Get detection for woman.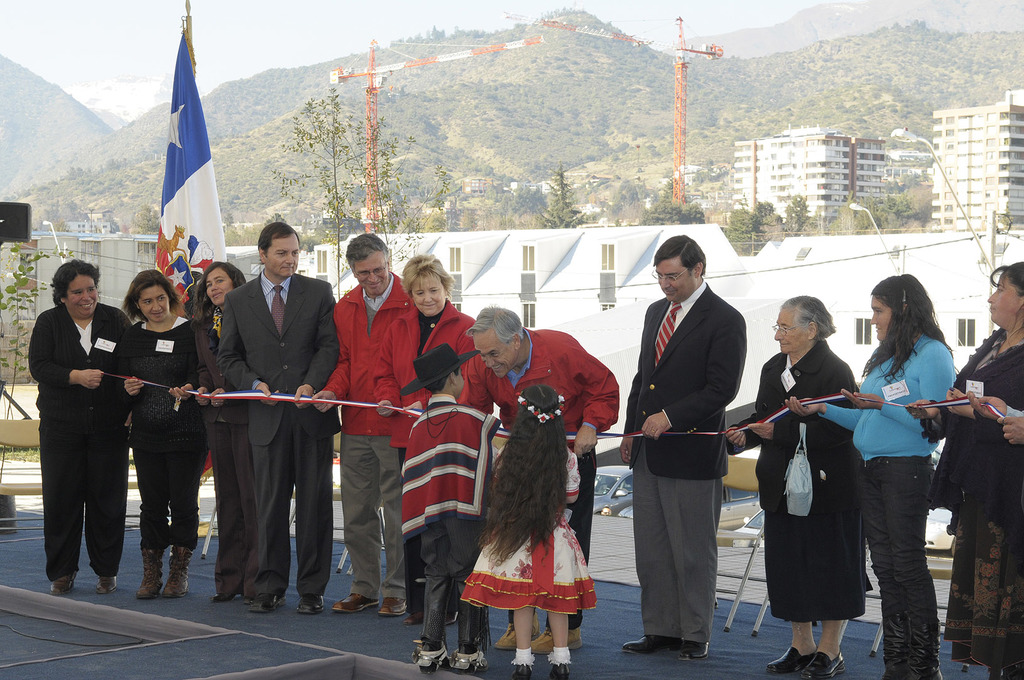
Detection: x1=196, y1=266, x2=248, y2=603.
